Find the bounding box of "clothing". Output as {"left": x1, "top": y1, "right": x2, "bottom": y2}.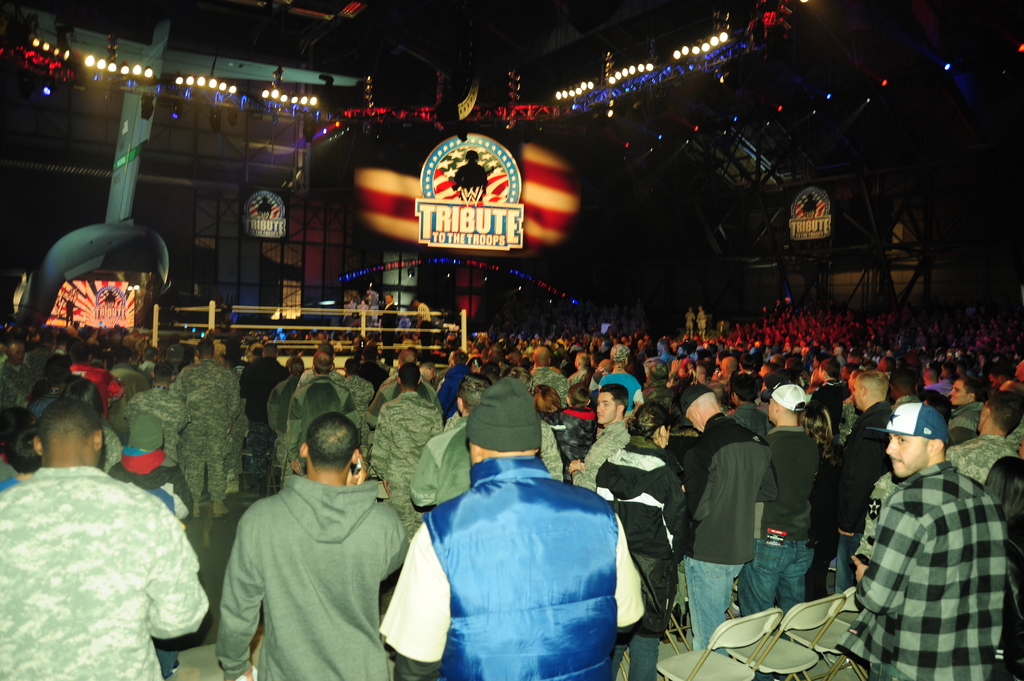
{"left": 259, "top": 383, "right": 304, "bottom": 464}.
